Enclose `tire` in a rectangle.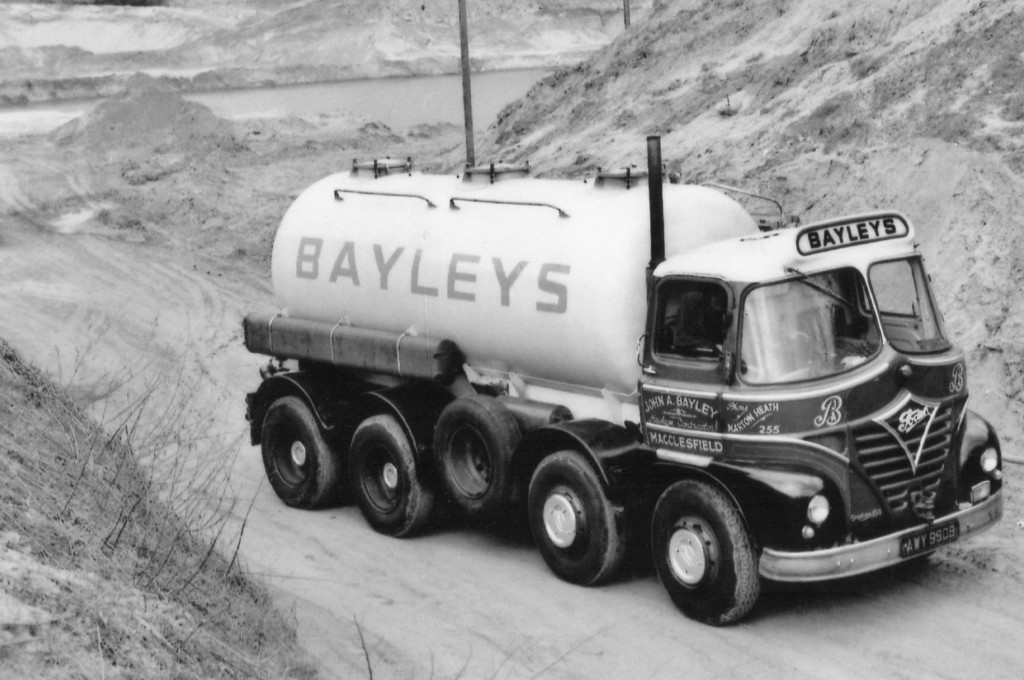
<bbox>527, 449, 630, 587</bbox>.
